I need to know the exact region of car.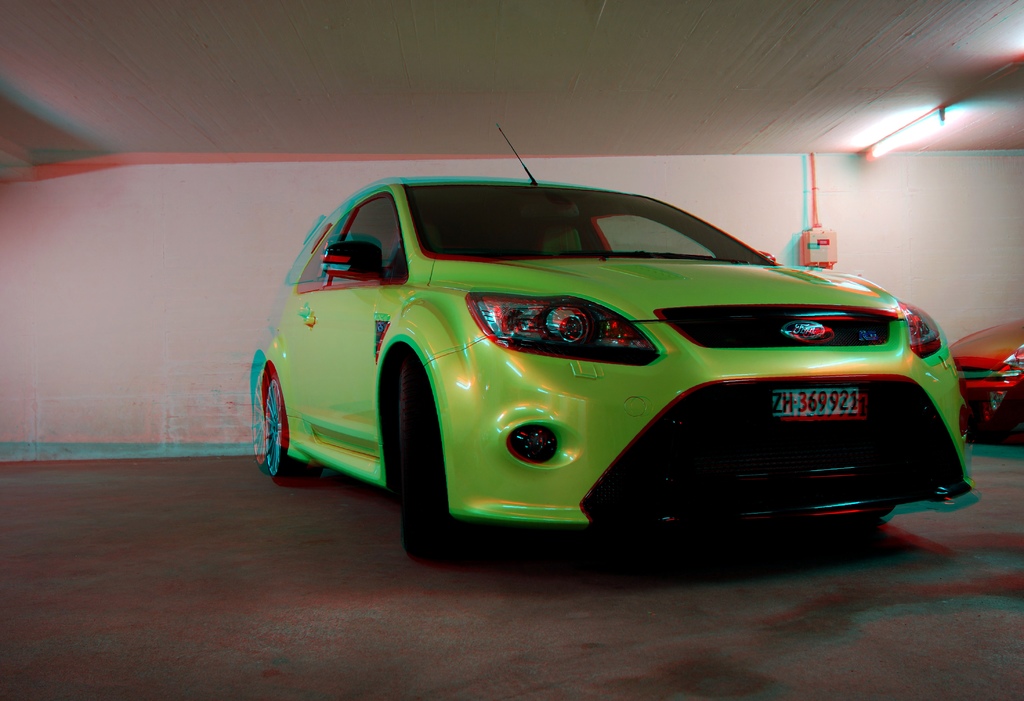
Region: box(948, 318, 1023, 445).
